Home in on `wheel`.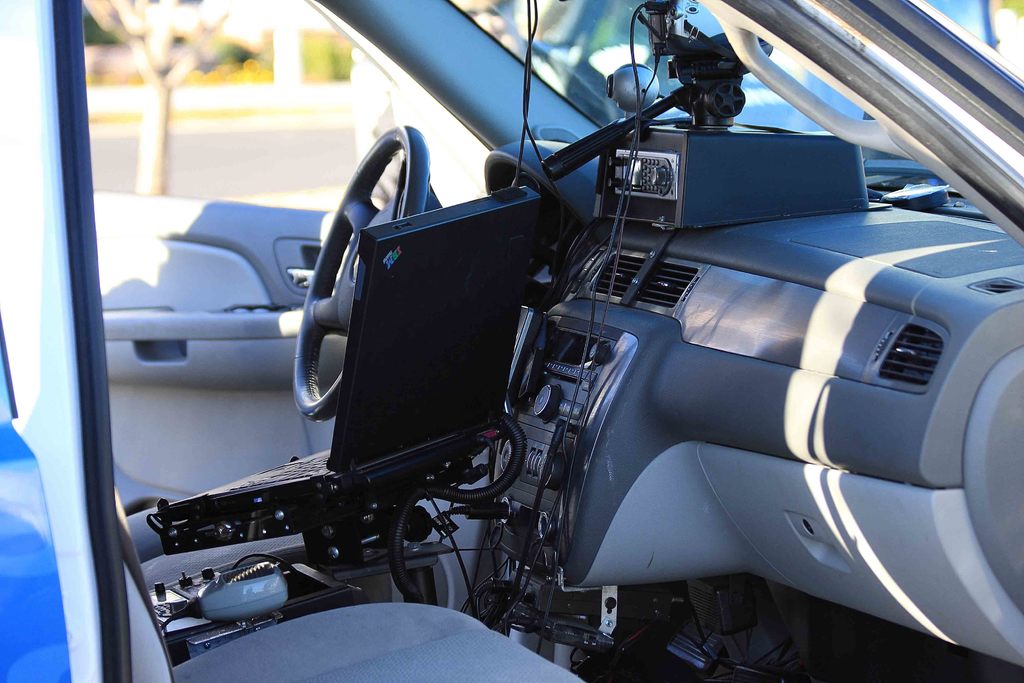
Homed in at BBox(292, 126, 425, 425).
